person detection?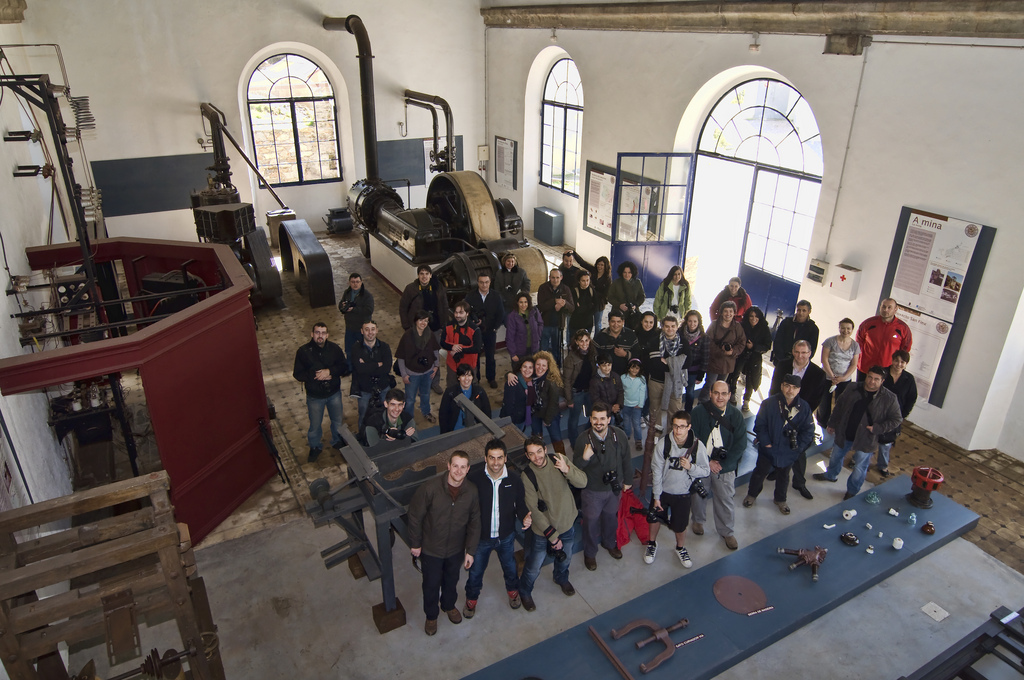
x1=413 y1=451 x2=482 y2=625
